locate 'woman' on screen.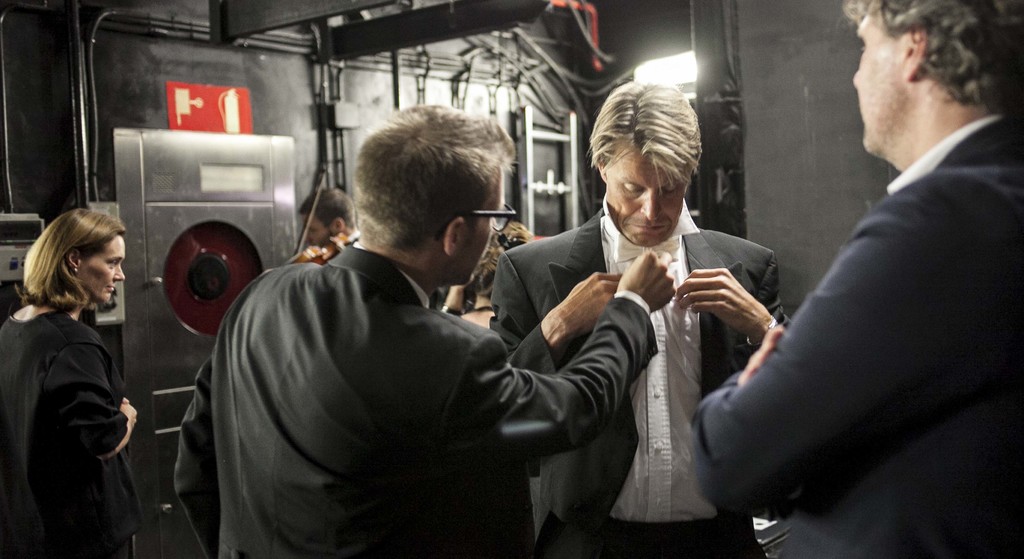
On screen at <region>0, 204, 148, 558</region>.
